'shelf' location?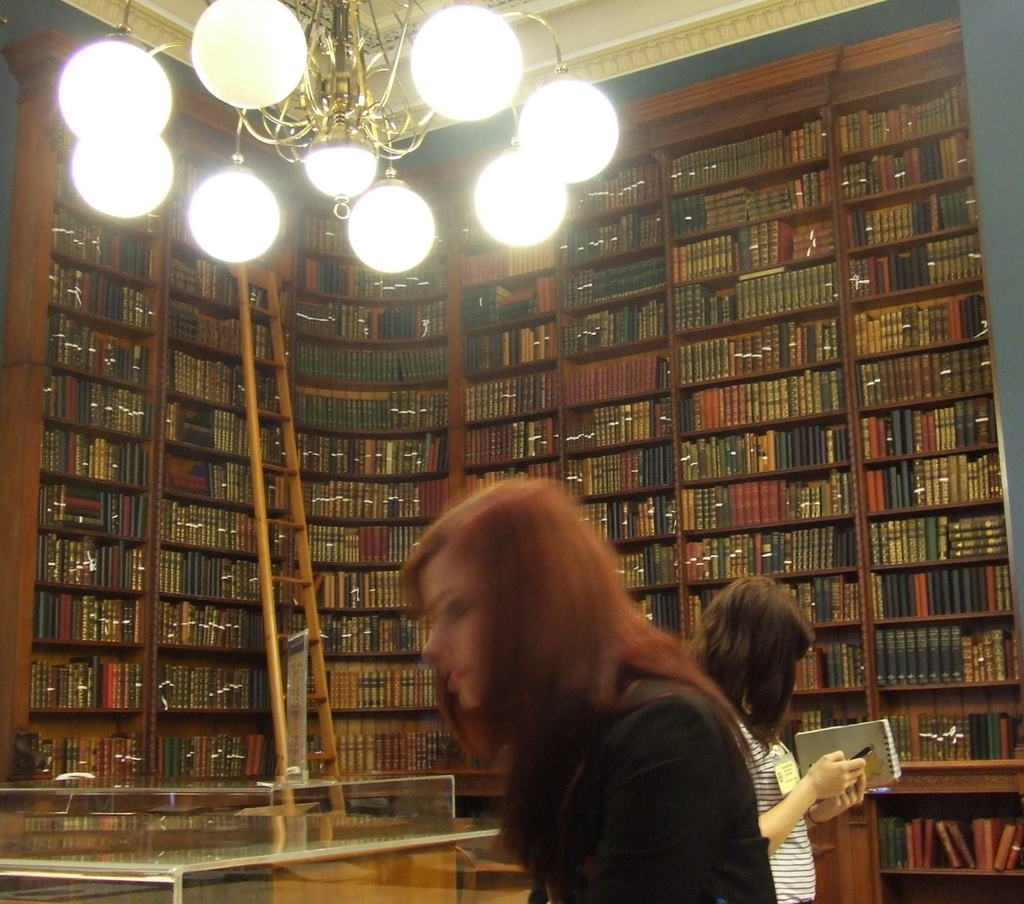
box(280, 204, 294, 232)
